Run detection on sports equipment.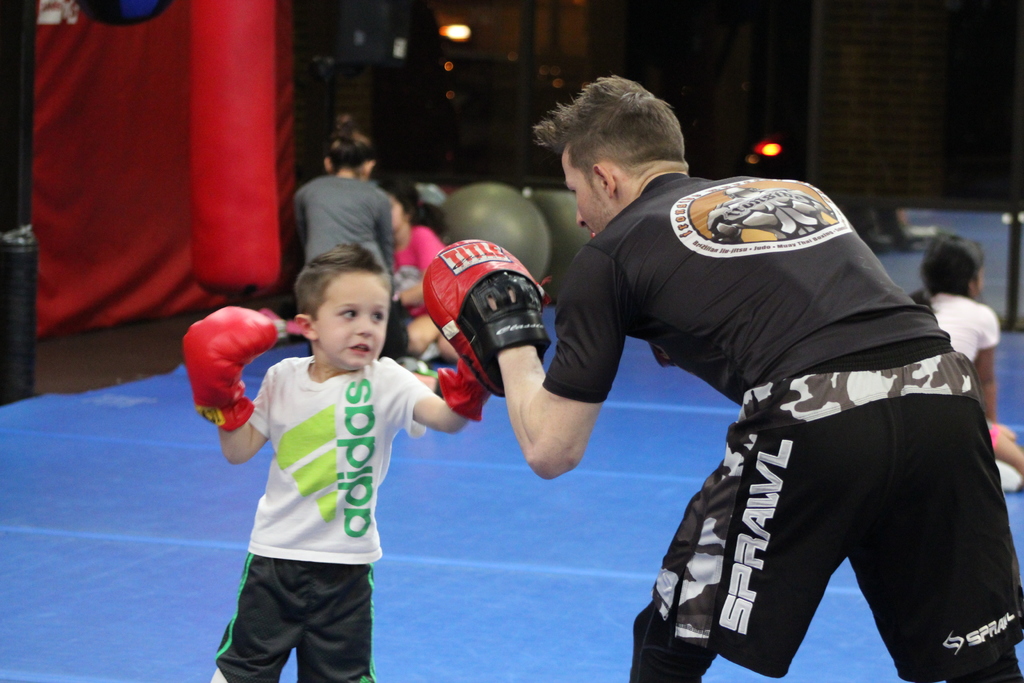
Result: BBox(177, 308, 282, 432).
